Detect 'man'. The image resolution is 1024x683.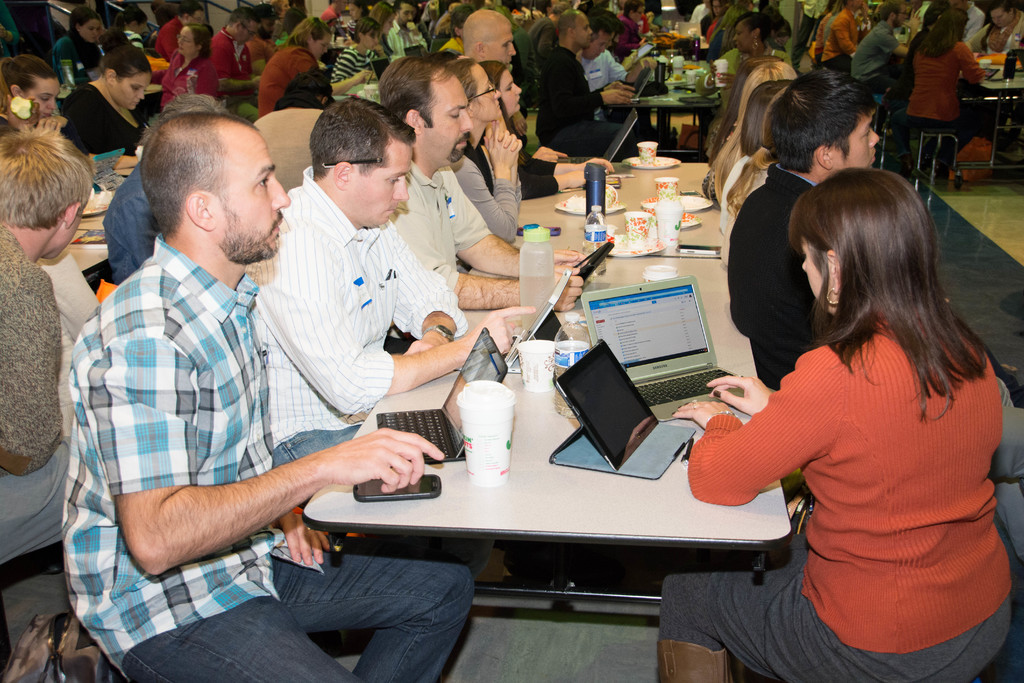
(x1=536, y1=10, x2=635, y2=168).
